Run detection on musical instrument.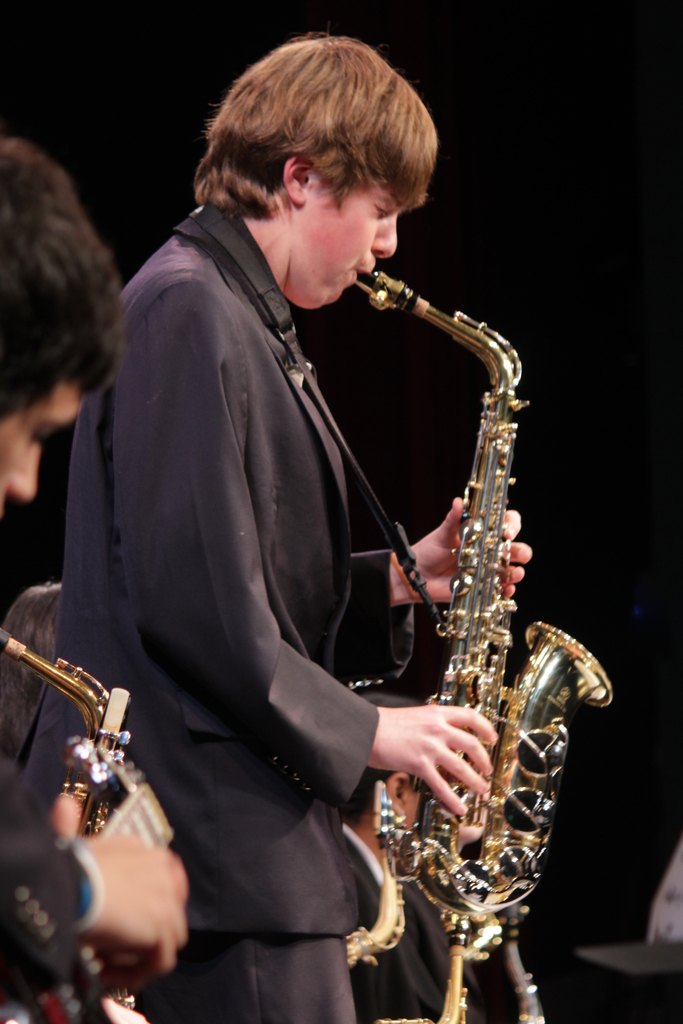
Result: 341, 818, 404, 973.
